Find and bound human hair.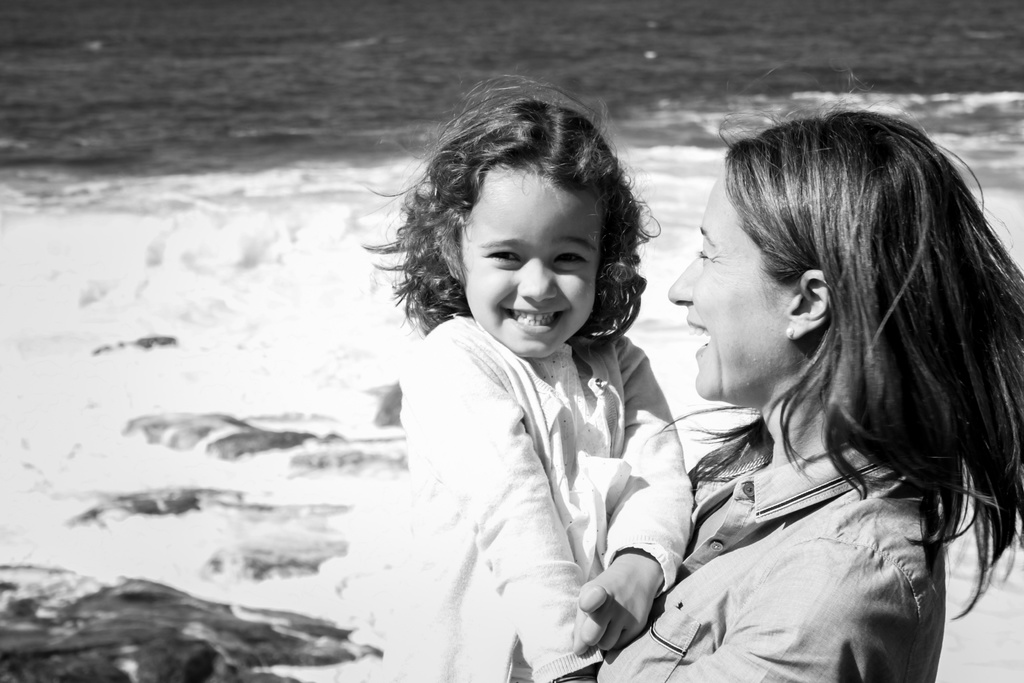
Bound: x1=365, y1=81, x2=655, y2=352.
